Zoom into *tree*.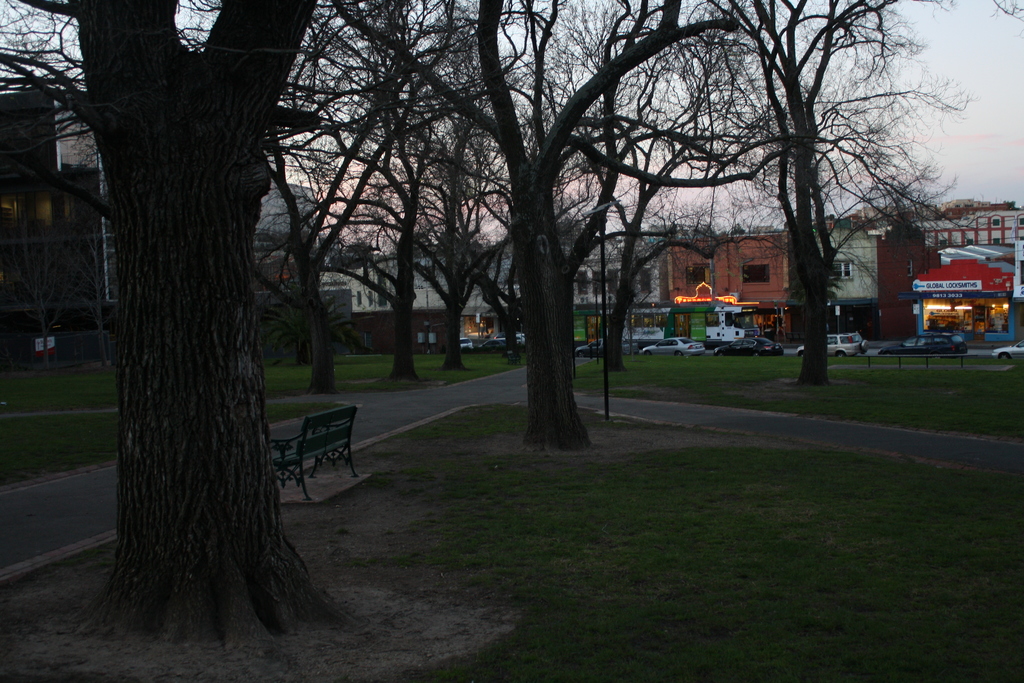
Zoom target: 408:0:525:372.
